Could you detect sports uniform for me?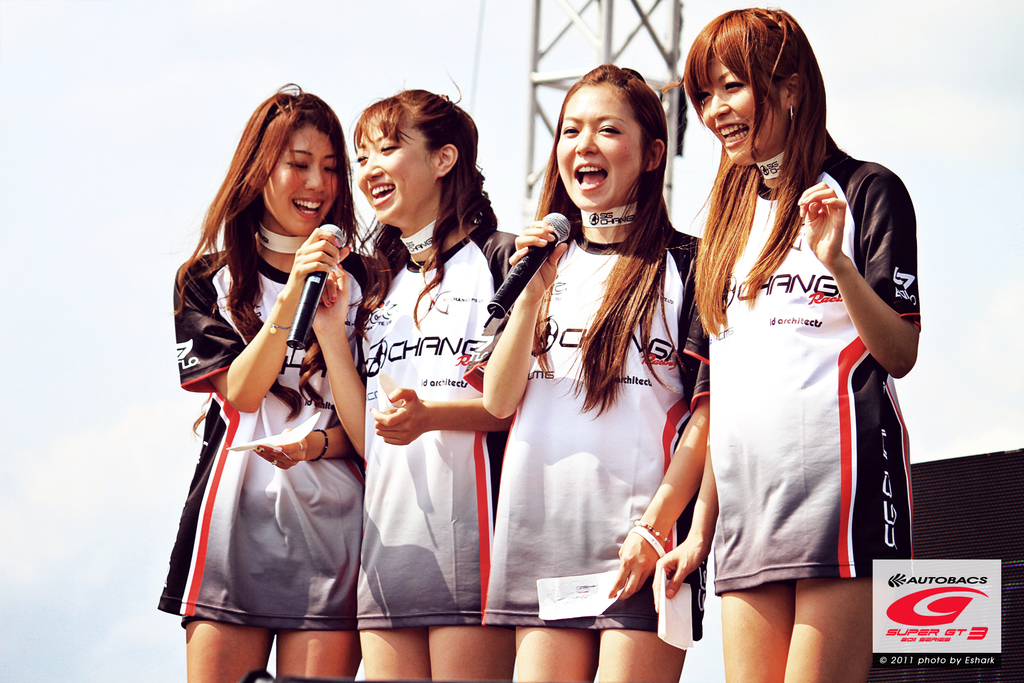
Detection result: x1=135 y1=228 x2=394 y2=621.
